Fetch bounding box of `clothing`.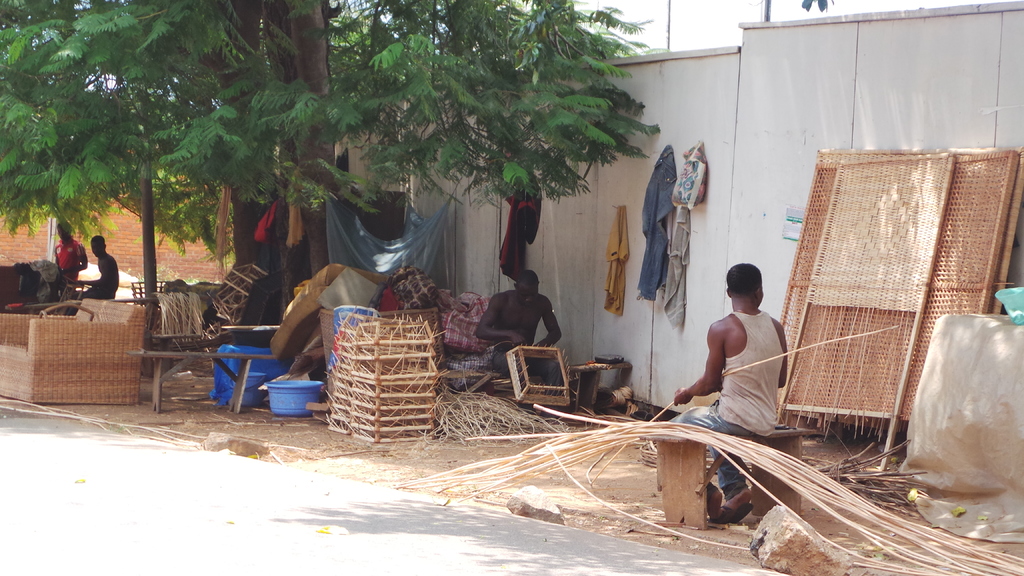
Bbox: 500, 180, 545, 278.
